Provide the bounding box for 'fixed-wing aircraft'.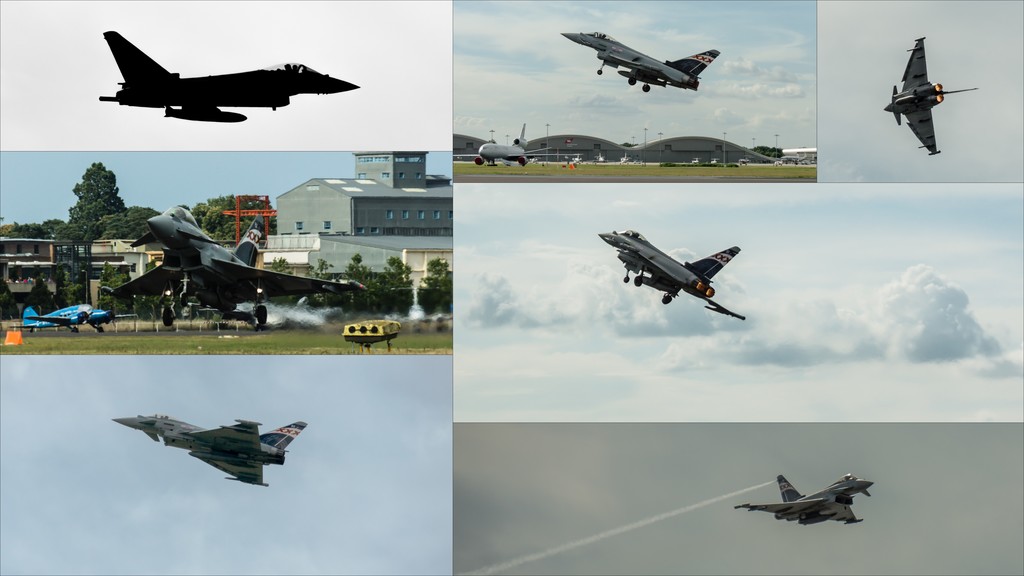
select_region(9, 303, 128, 335).
